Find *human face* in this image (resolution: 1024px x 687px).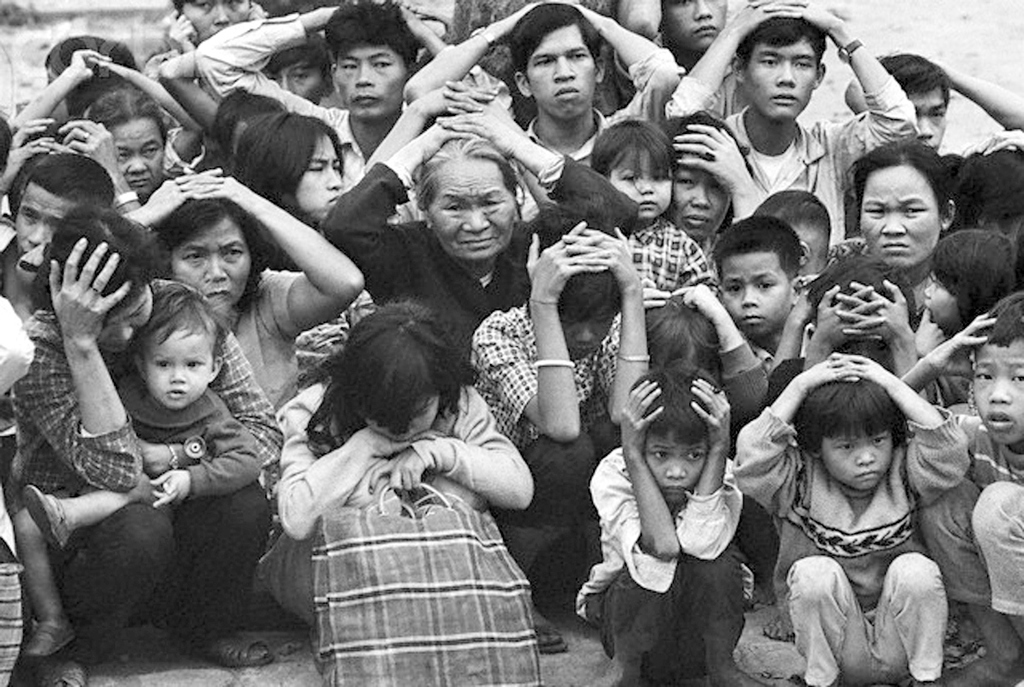
BBox(565, 302, 610, 361).
